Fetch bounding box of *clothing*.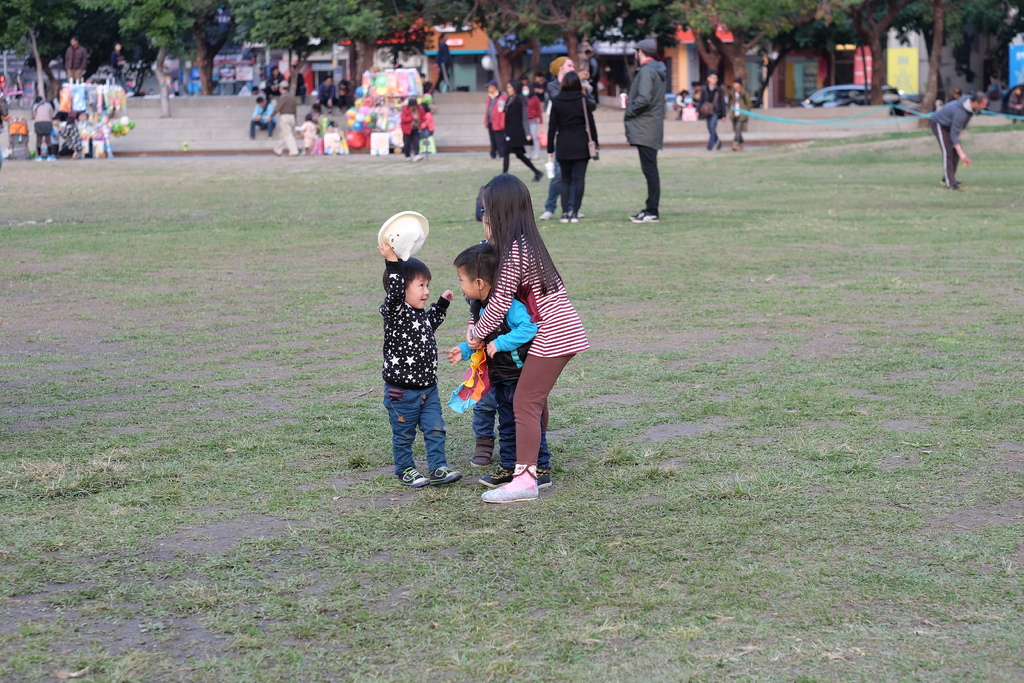
Bbox: l=928, t=94, r=980, b=186.
